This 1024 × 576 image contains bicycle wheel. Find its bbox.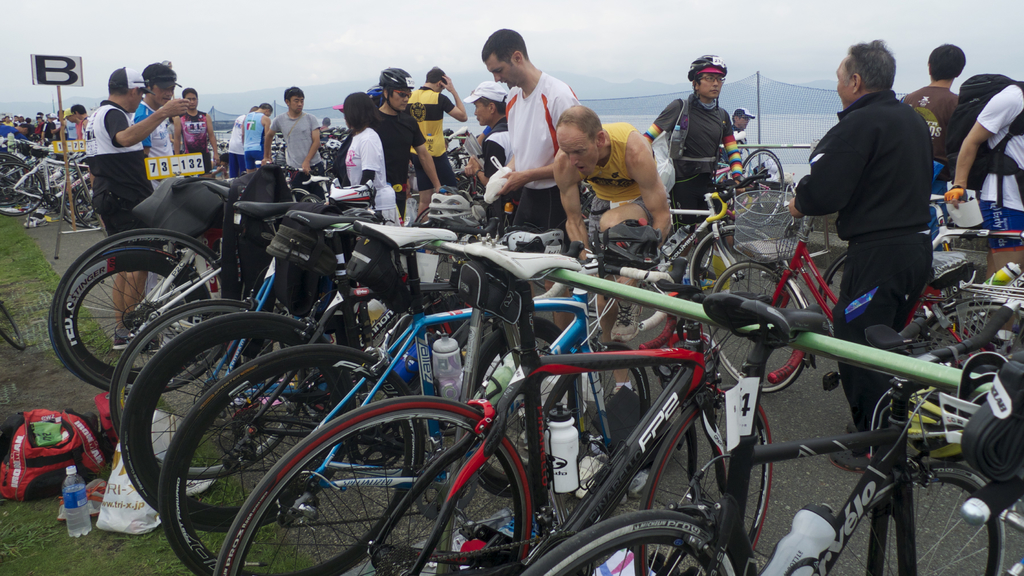
[0,156,44,217].
